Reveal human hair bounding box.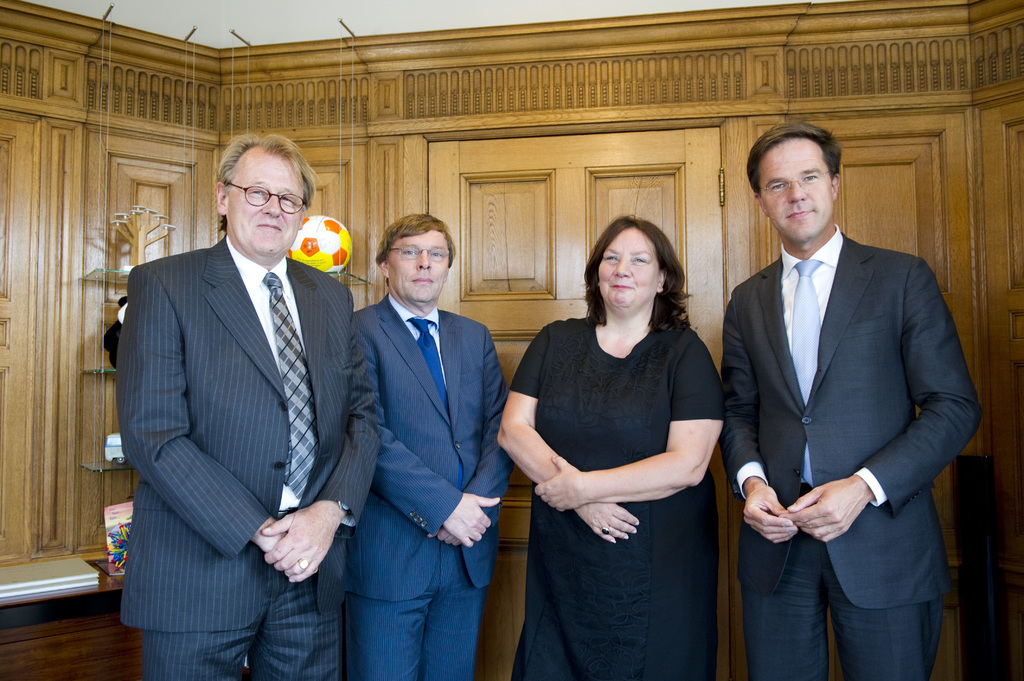
Revealed: Rect(580, 212, 689, 330).
